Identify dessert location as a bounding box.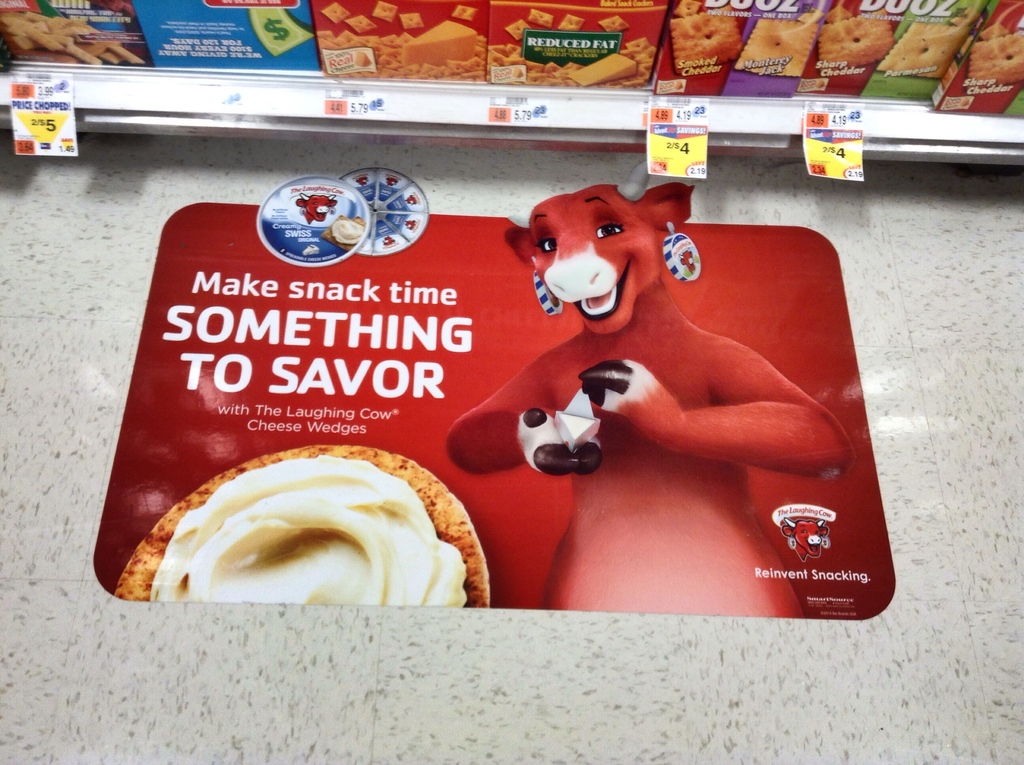
bbox(742, 17, 813, 73).
